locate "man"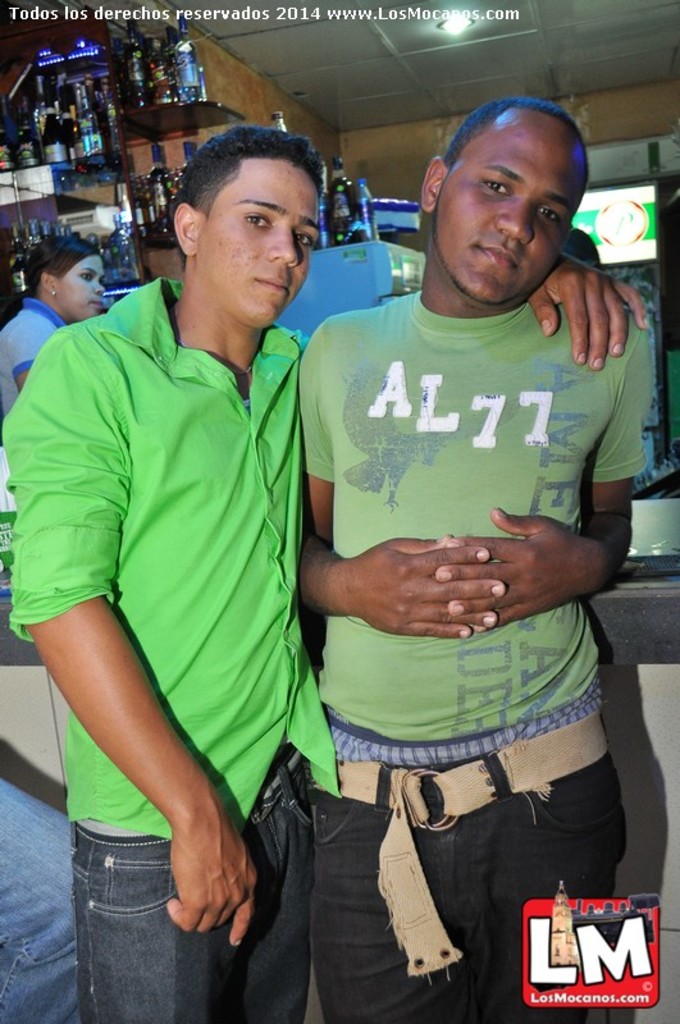
295:92:658:1023
